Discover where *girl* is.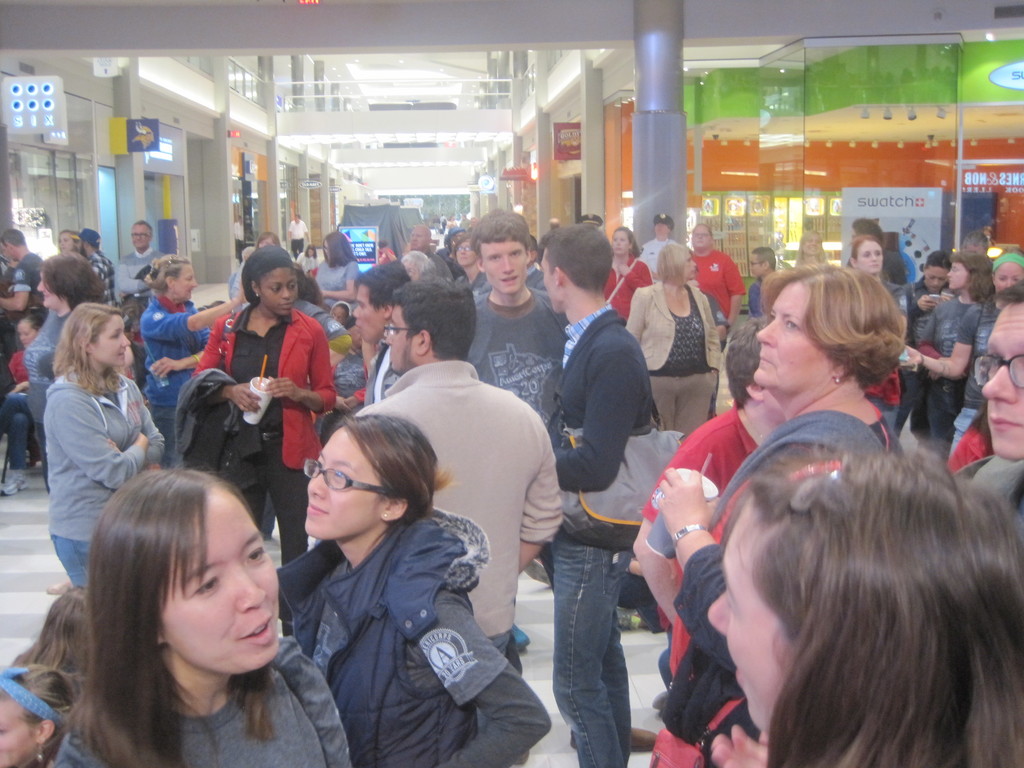
Discovered at <region>0, 310, 47, 486</region>.
